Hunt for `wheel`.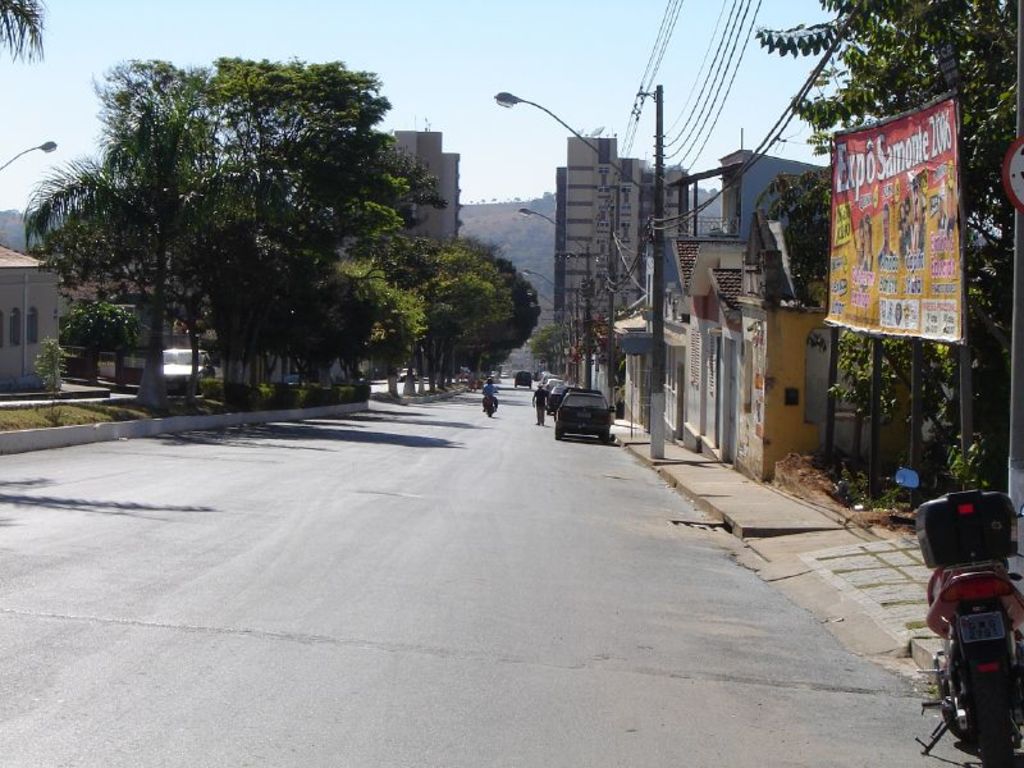
Hunted down at region(965, 686, 1018, 767).
